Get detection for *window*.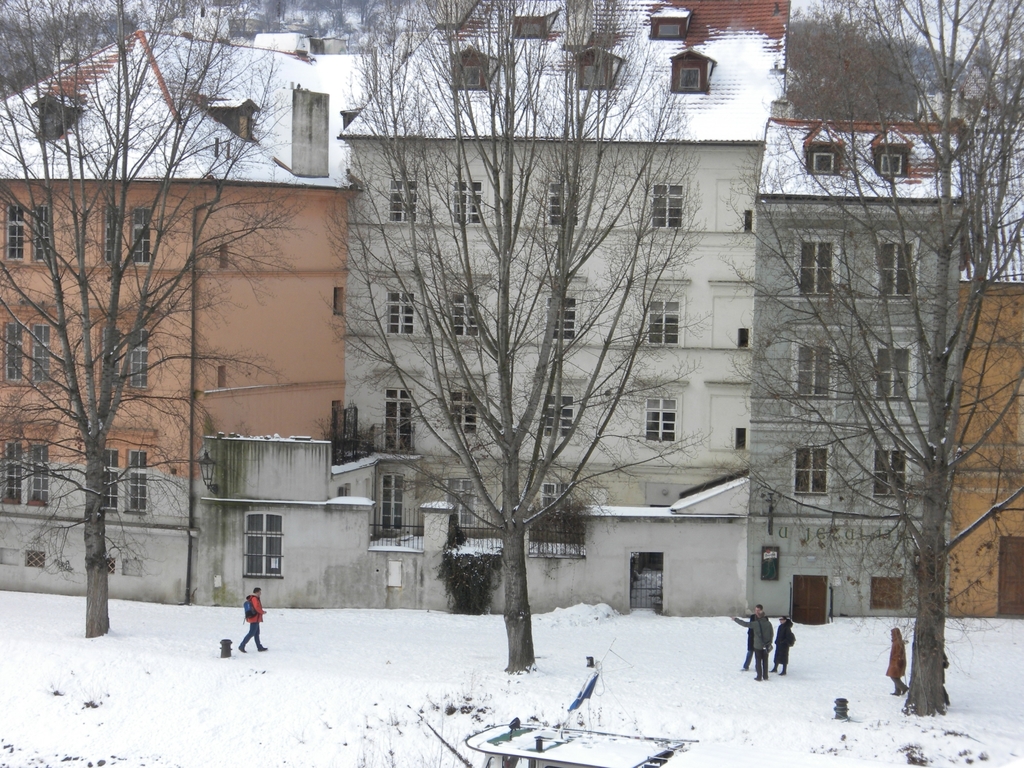
Detection: crop(95, 198, 156, 276).
